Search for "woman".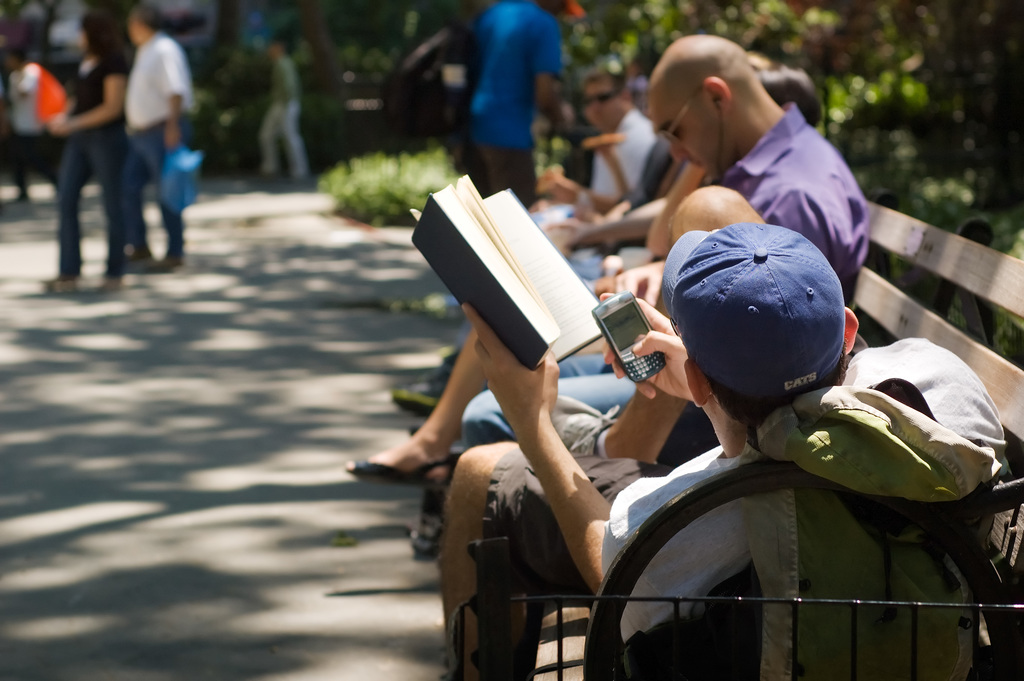
Found at 44,16,159,302.
